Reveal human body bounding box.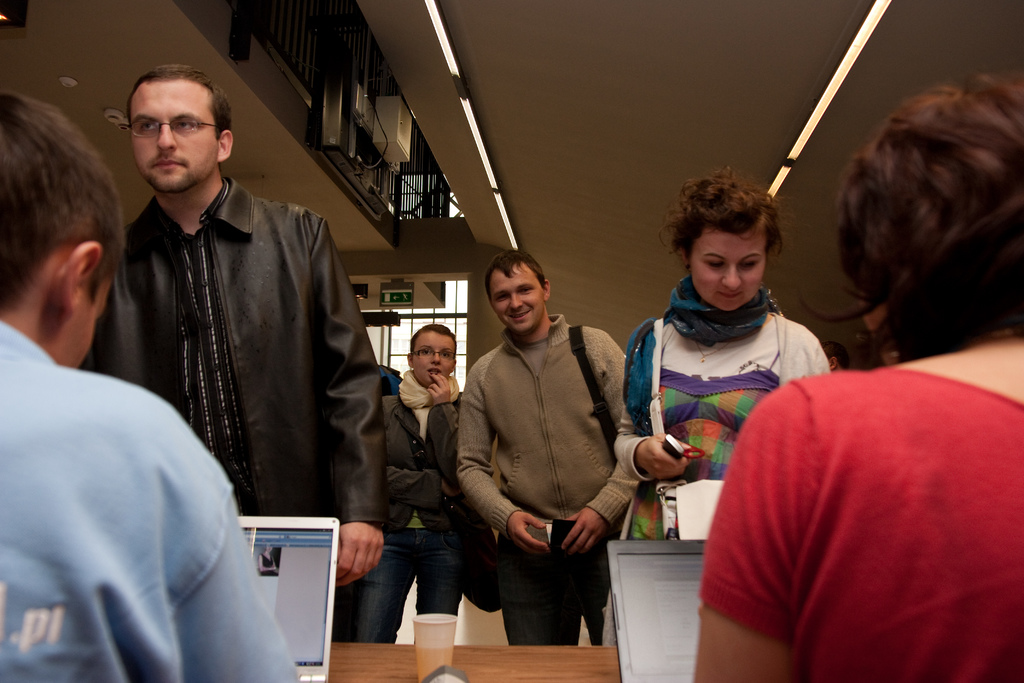
Revealed: bbox(79, 59, 385, 588).
